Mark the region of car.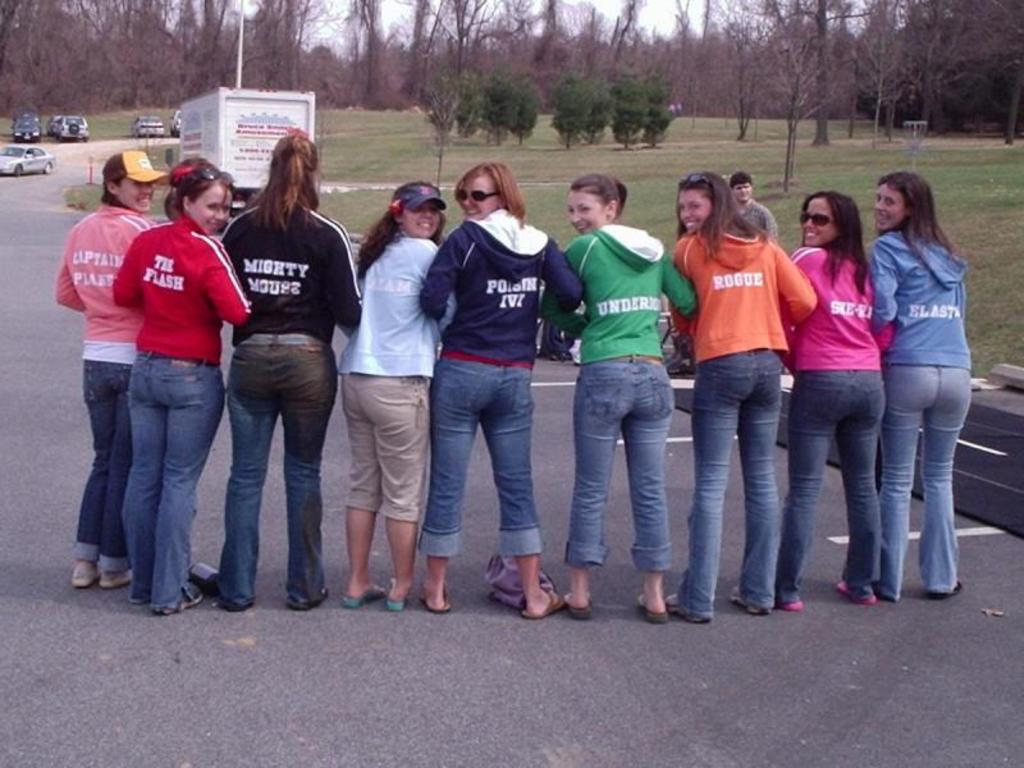
Region: 131/116/164/136.
